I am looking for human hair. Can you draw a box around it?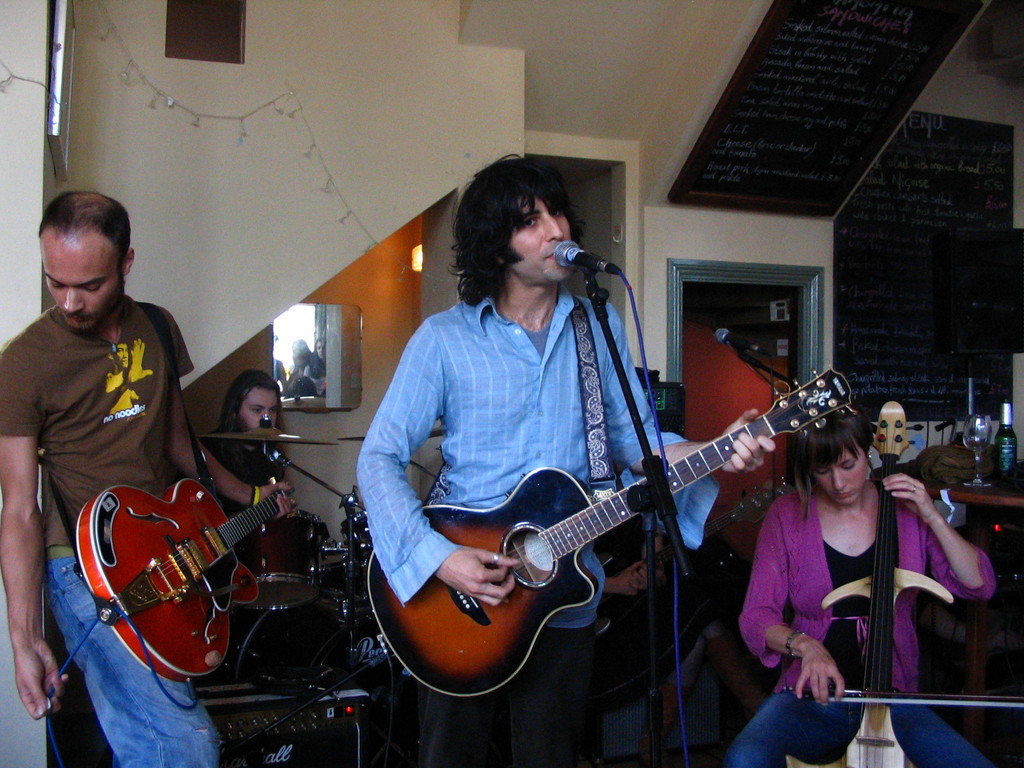
Sure, the bounding box is x1=787, y1=410, x2=877, y2=524.
